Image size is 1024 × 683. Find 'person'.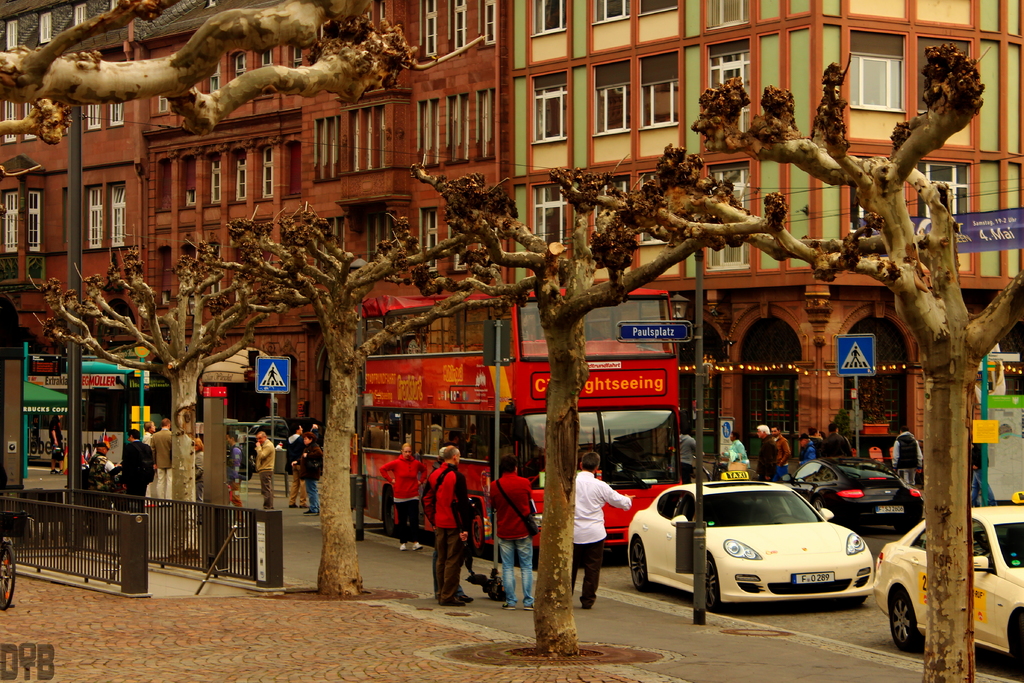
{"left": 575, "top": 450, "right": 636, "bottom": 605}.
